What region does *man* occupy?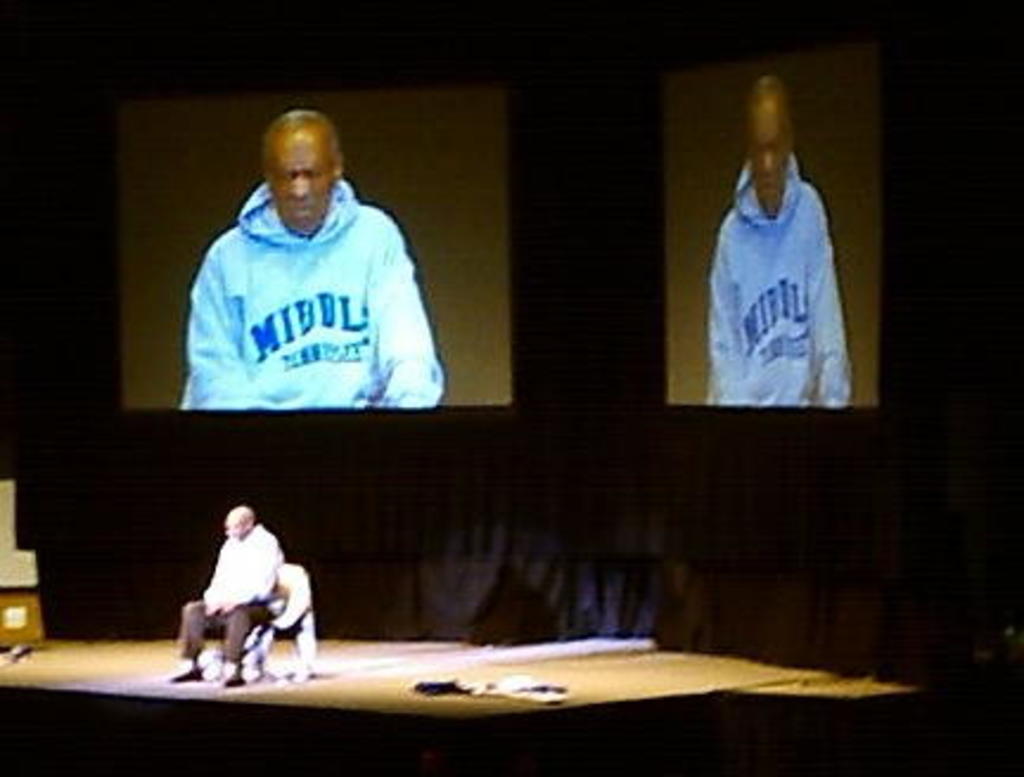
(left=704, top=73, right=851, bottom=403).
